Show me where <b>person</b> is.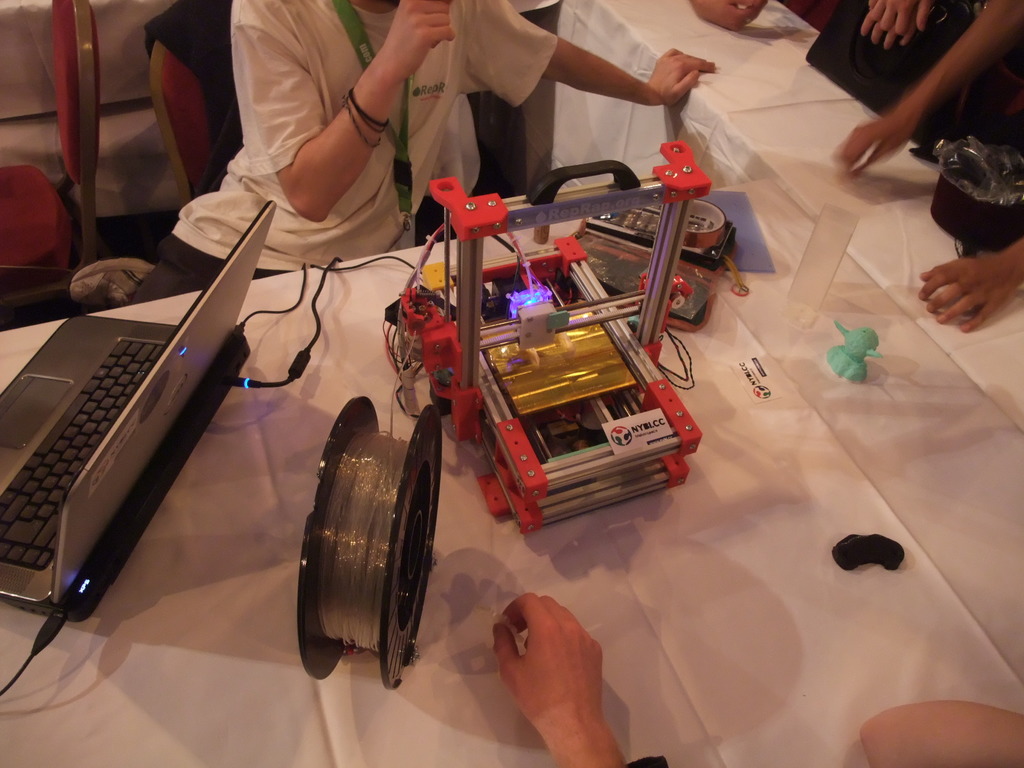
<b>person</b> is at <region>830, 0, 1023, 337</region>.
